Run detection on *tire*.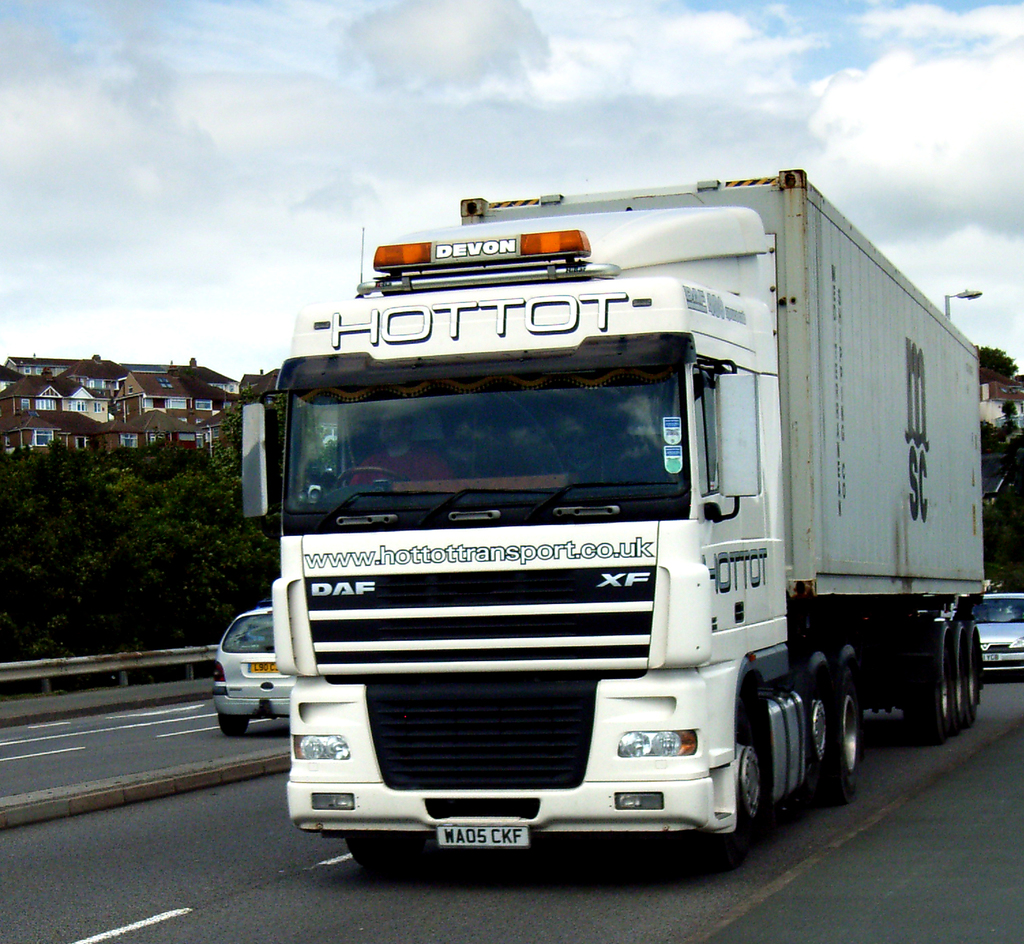
Result: detection(959, 626, 975, 725).
